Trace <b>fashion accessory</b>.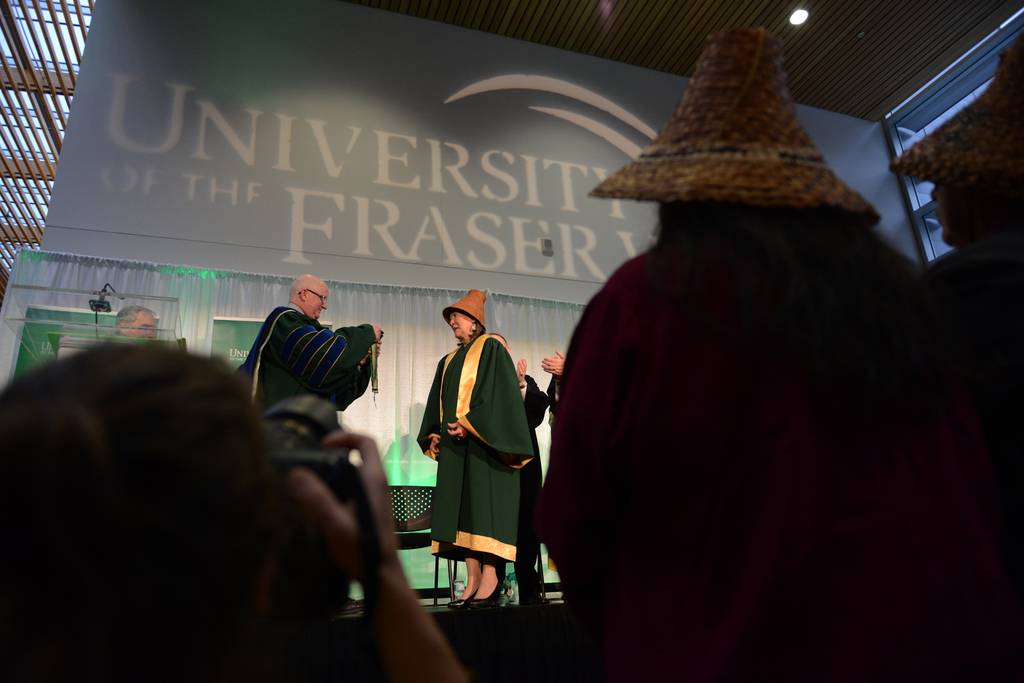
Traced to 450 590 479 607.
